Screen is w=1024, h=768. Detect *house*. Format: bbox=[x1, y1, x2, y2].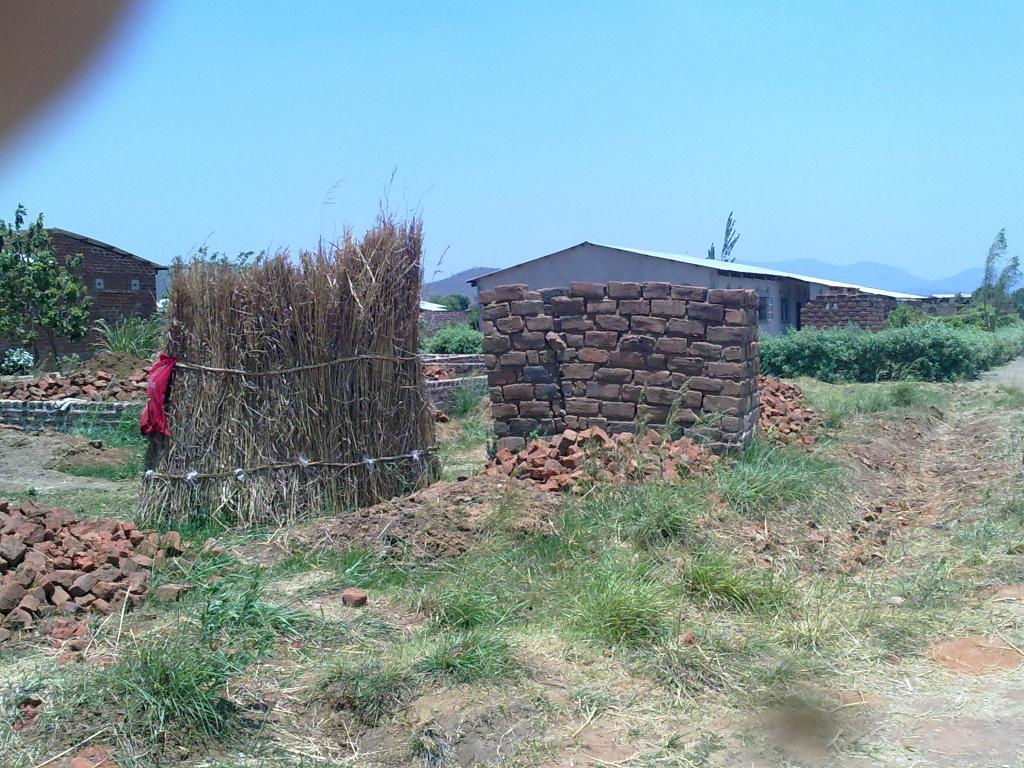
bbox=[0, 221, 172, 371].
